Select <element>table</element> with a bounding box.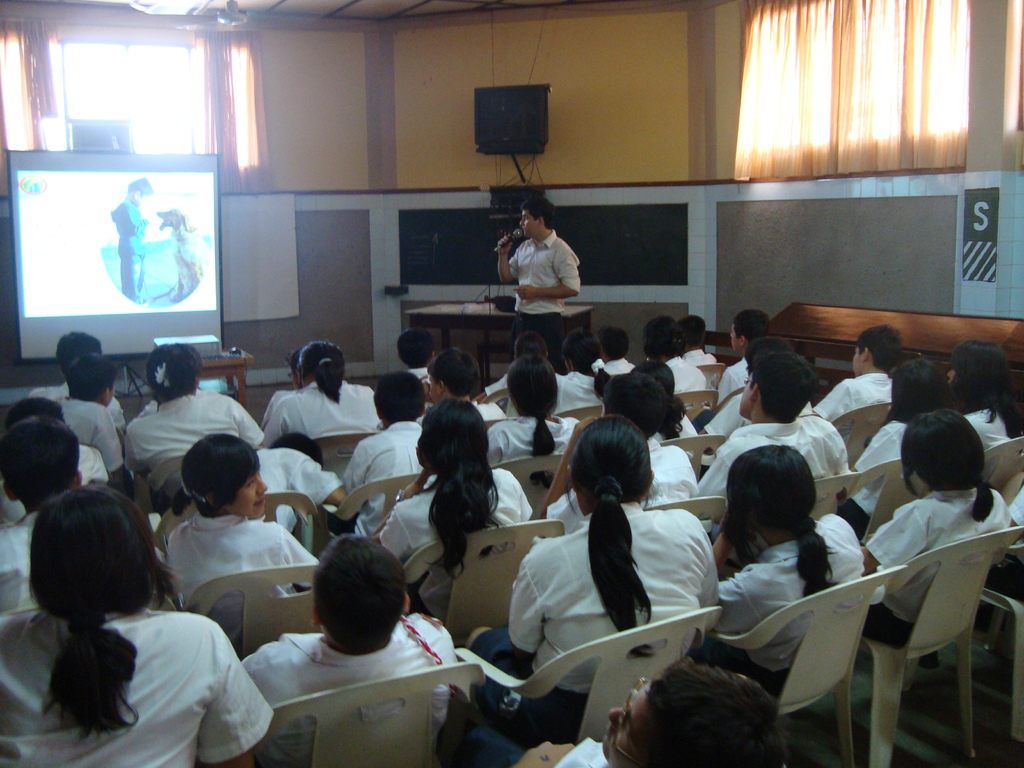
pyautogui.locateOnScreen(403, 299, 591, 374).
